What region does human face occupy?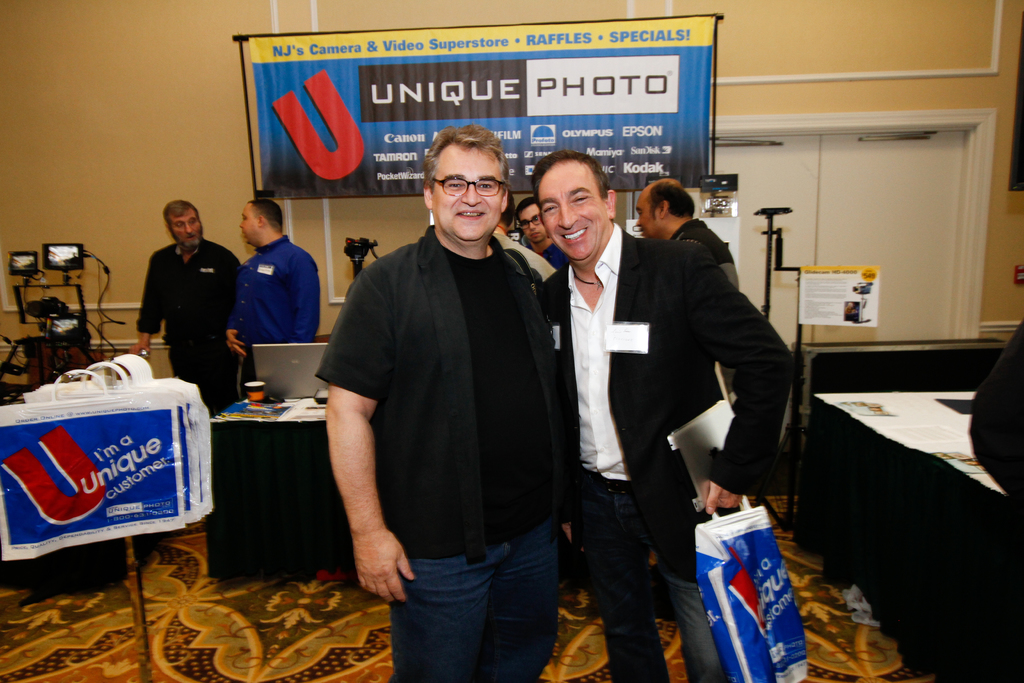
bbox=[236, 201, 257, 251].
